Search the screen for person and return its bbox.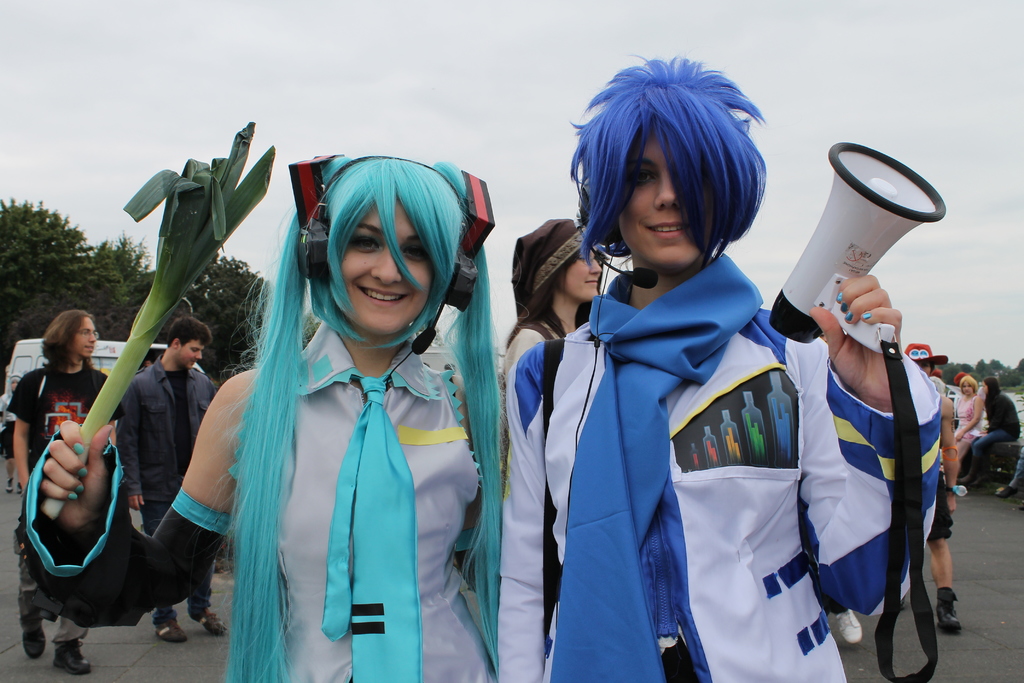
Found: locate(901, 335, 966, 630).
